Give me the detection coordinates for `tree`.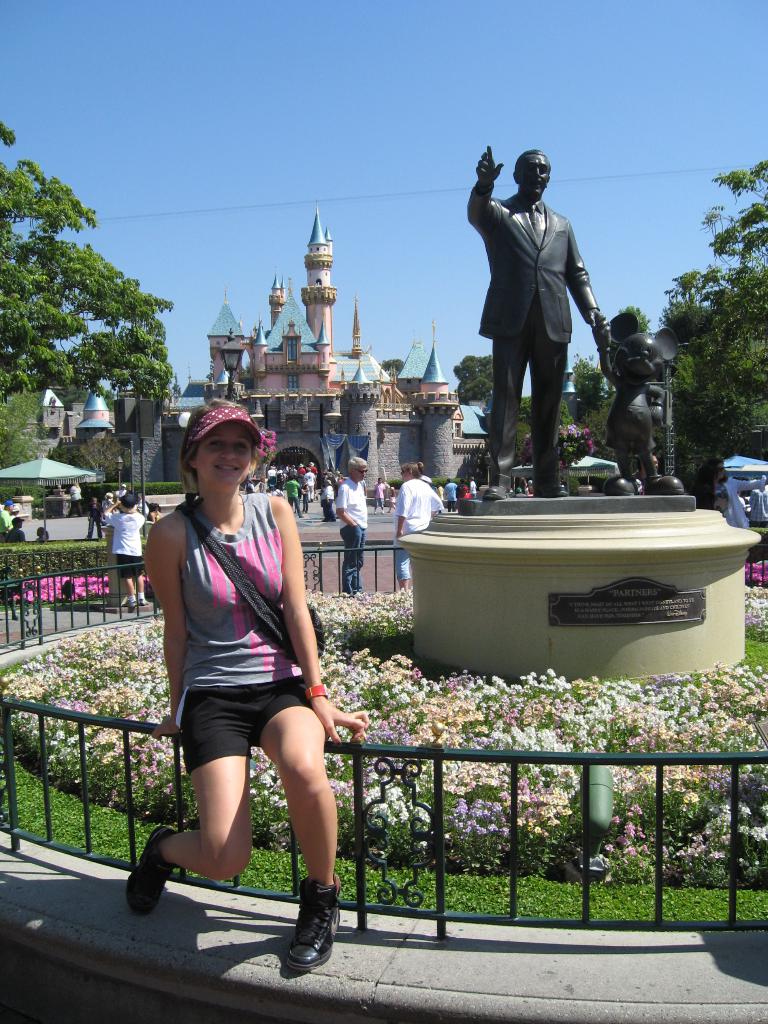
select_region(0, 127, 166, 419).
